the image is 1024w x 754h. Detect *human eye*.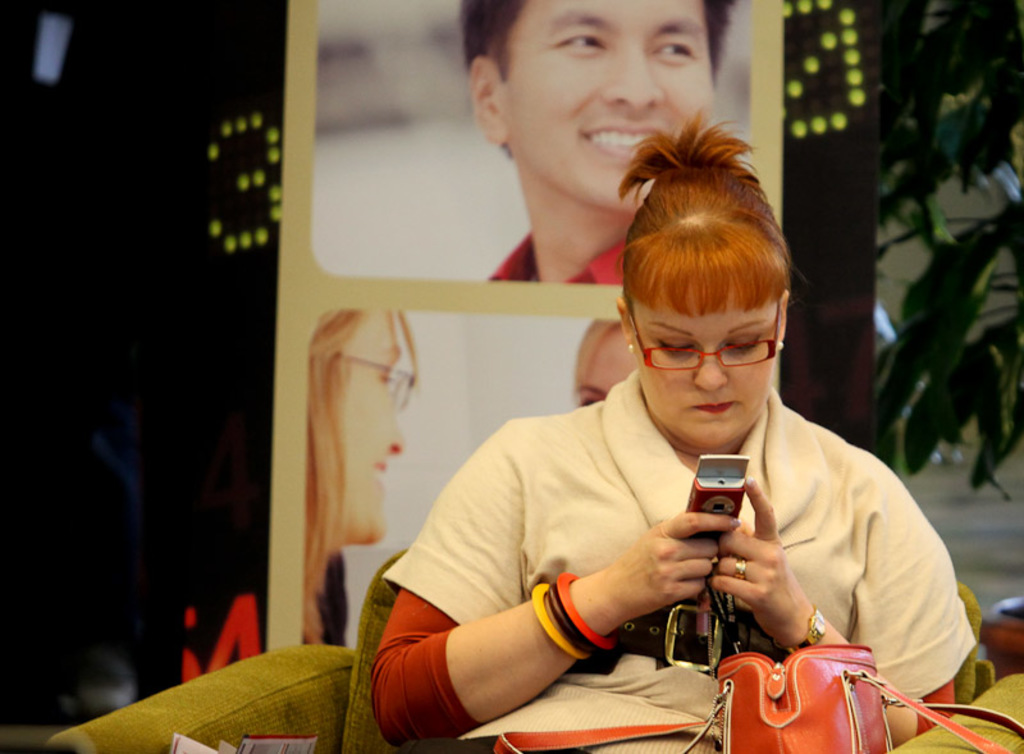
Detection: (378, 366, 397, 393).
